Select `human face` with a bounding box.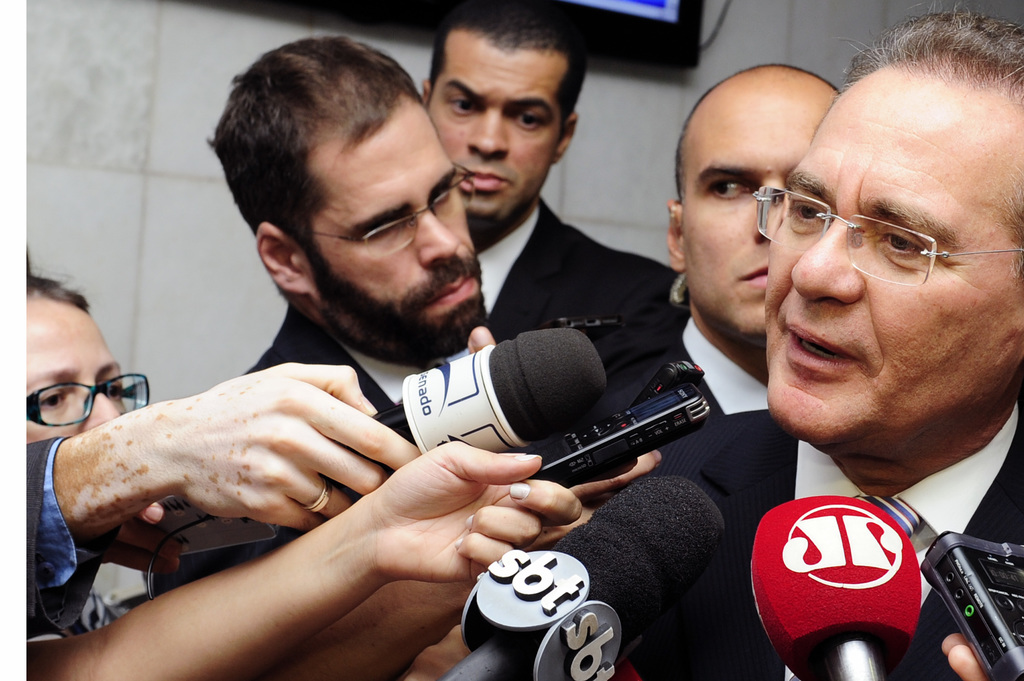
[319,92,494,348].
